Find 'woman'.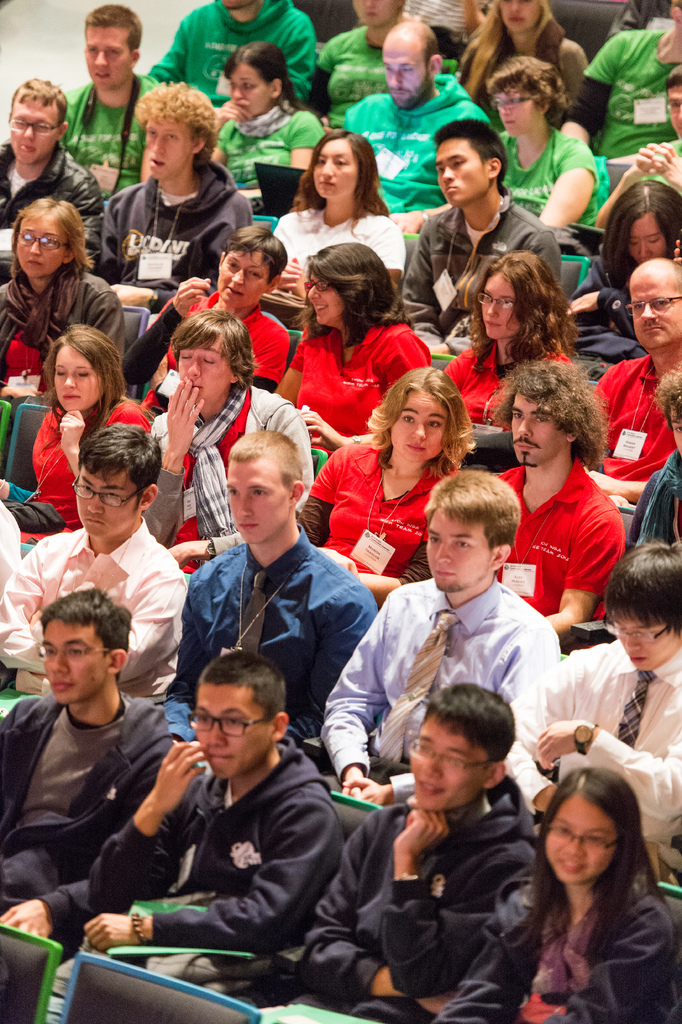
detection(306, 0, 418, 128).
